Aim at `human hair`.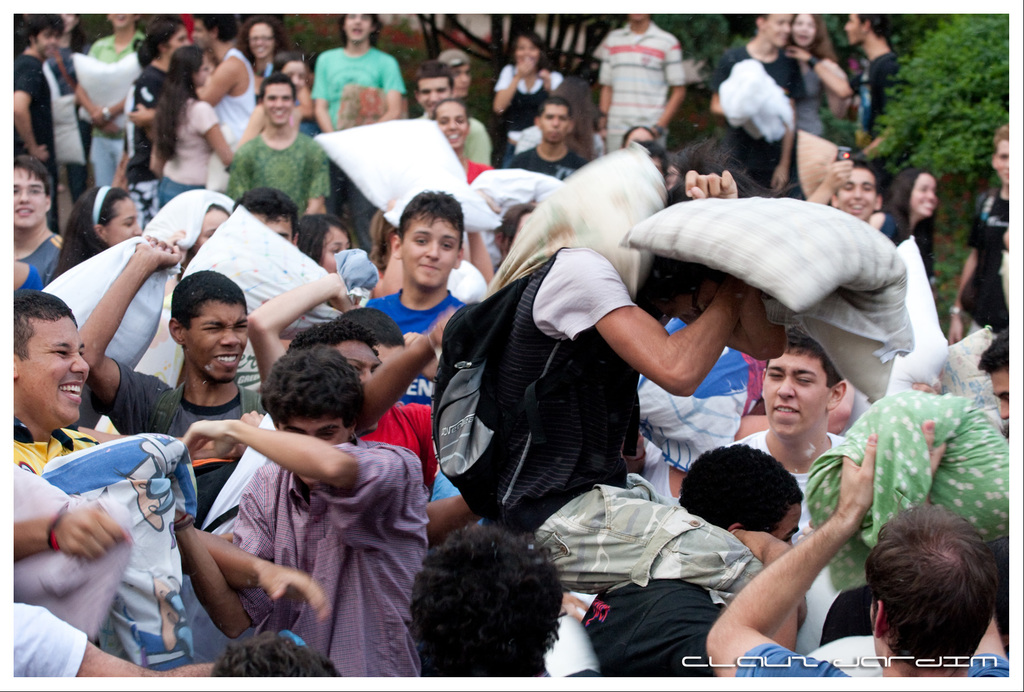
Aimed at crop(49, 183, 130, 286).
